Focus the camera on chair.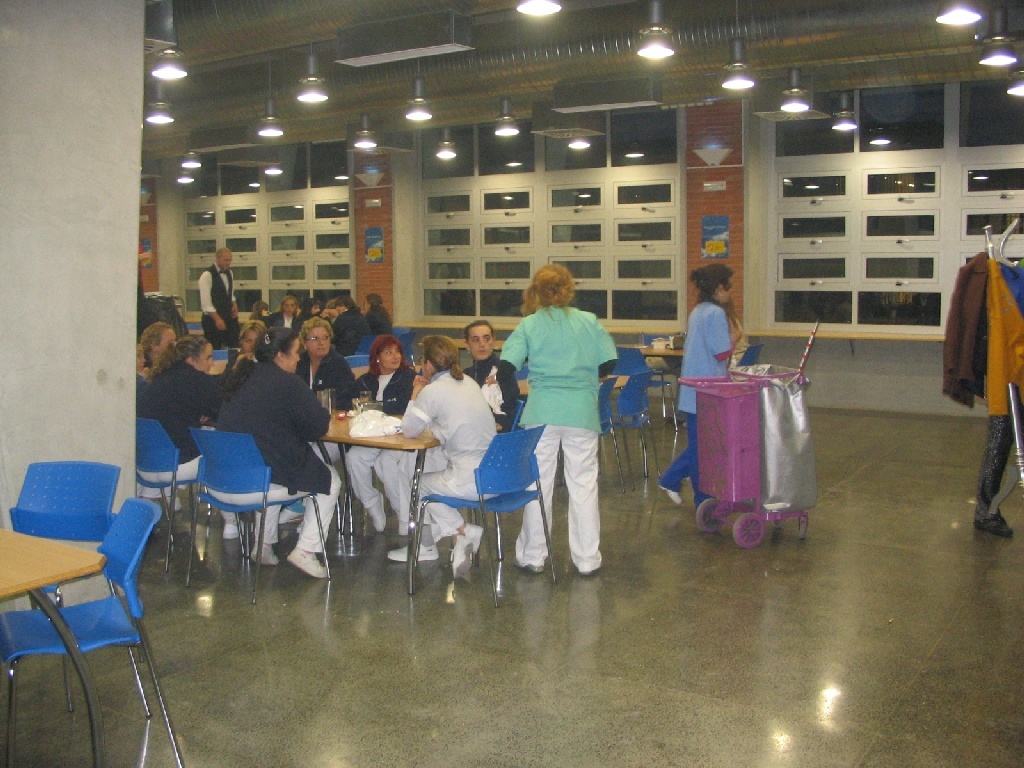
Focus region: bbox=[354, 339, 386, 358].
